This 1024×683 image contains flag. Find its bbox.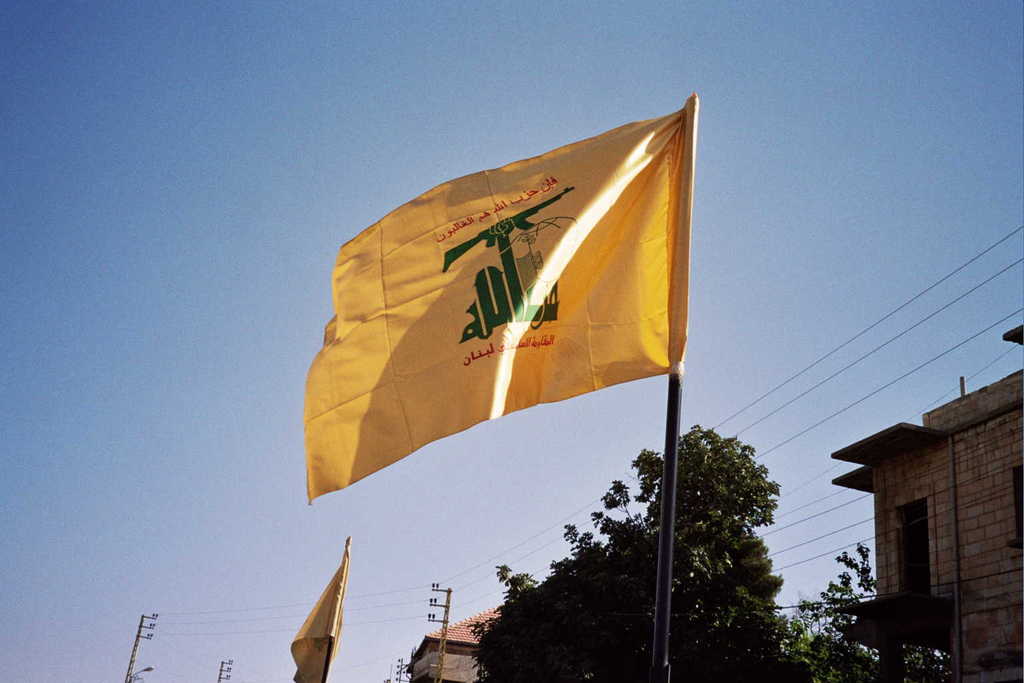
(293,527,352,682).
